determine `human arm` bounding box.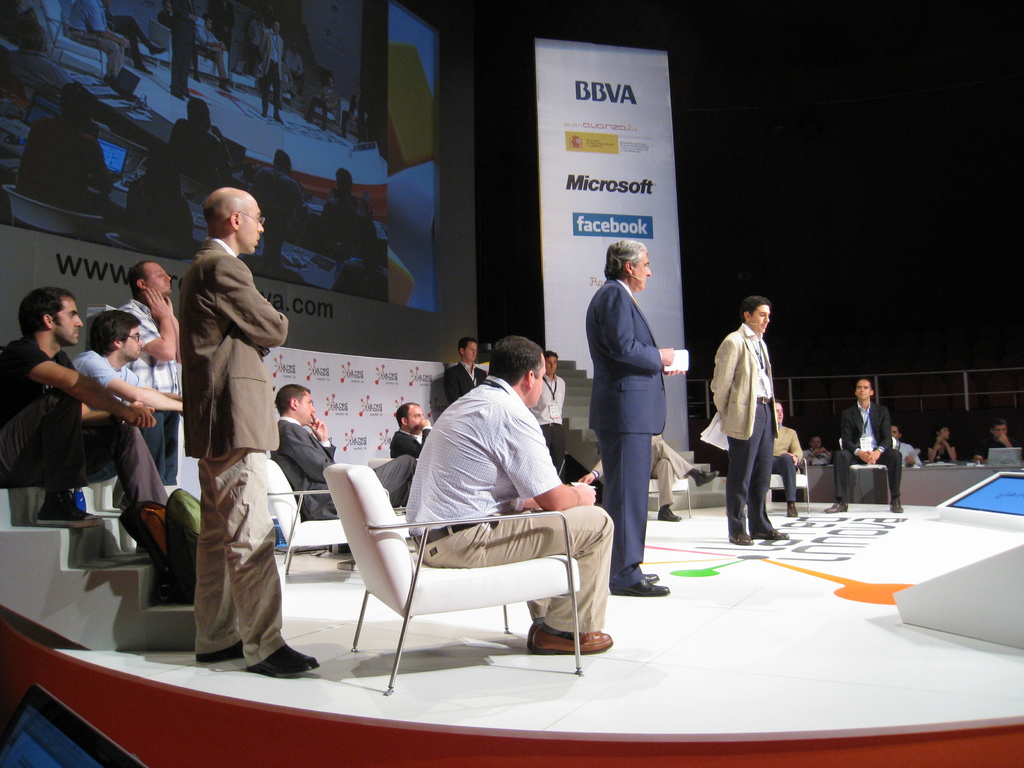
Determined: {"x1": 972, "y1": 442, "x2": 989, "y2": 468}.
